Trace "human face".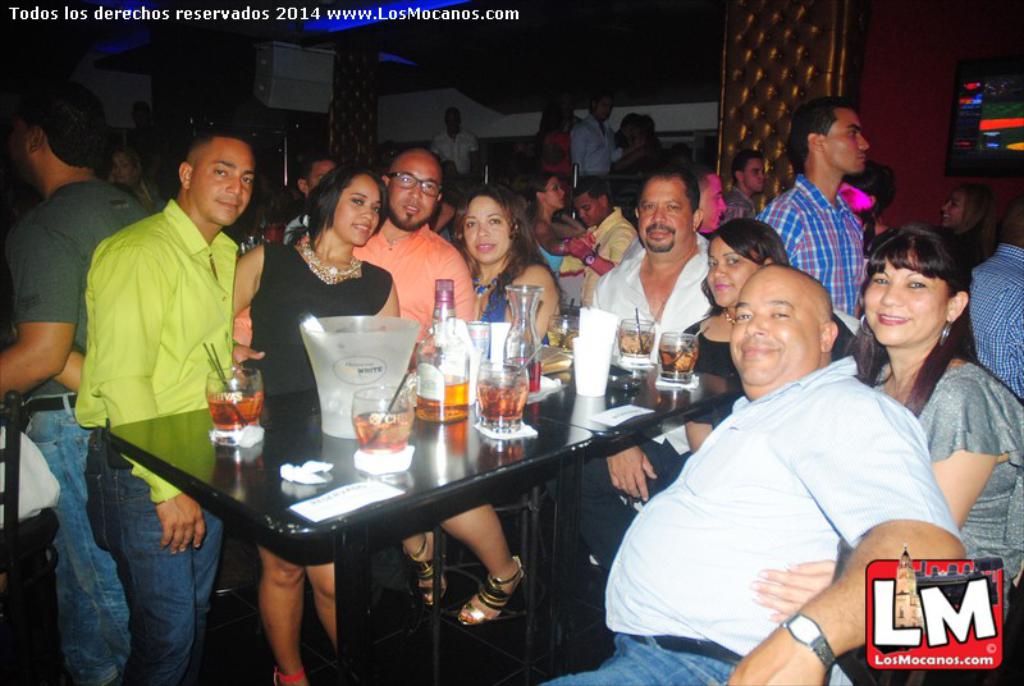
Traced to {"x1": 306, "y1": 160, "x2": 333, "y2": 191}.
